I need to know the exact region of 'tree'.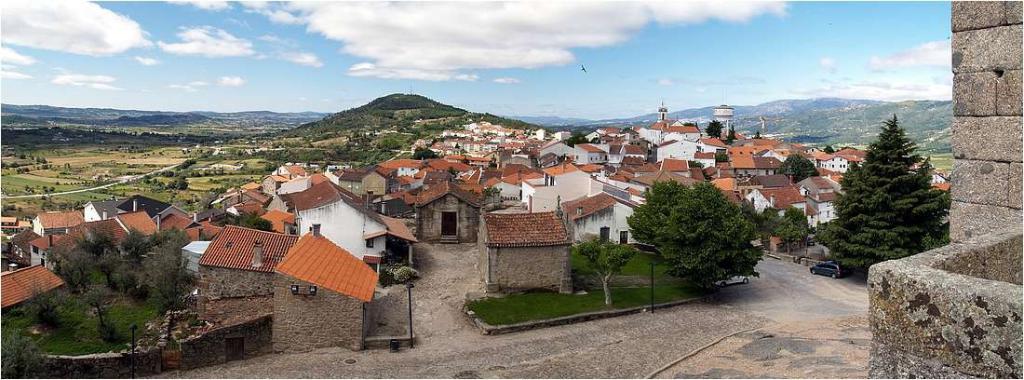
Region: Rect(35, 222, 186, 316).
